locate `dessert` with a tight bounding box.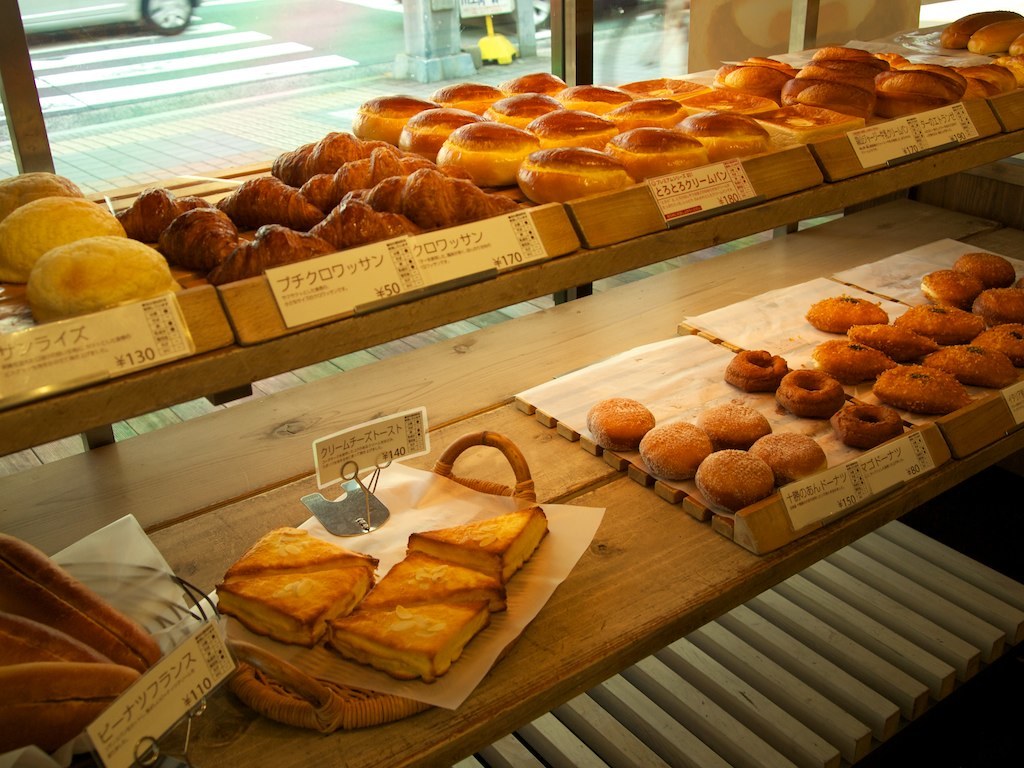
<box>272,127,364,183</box>.
